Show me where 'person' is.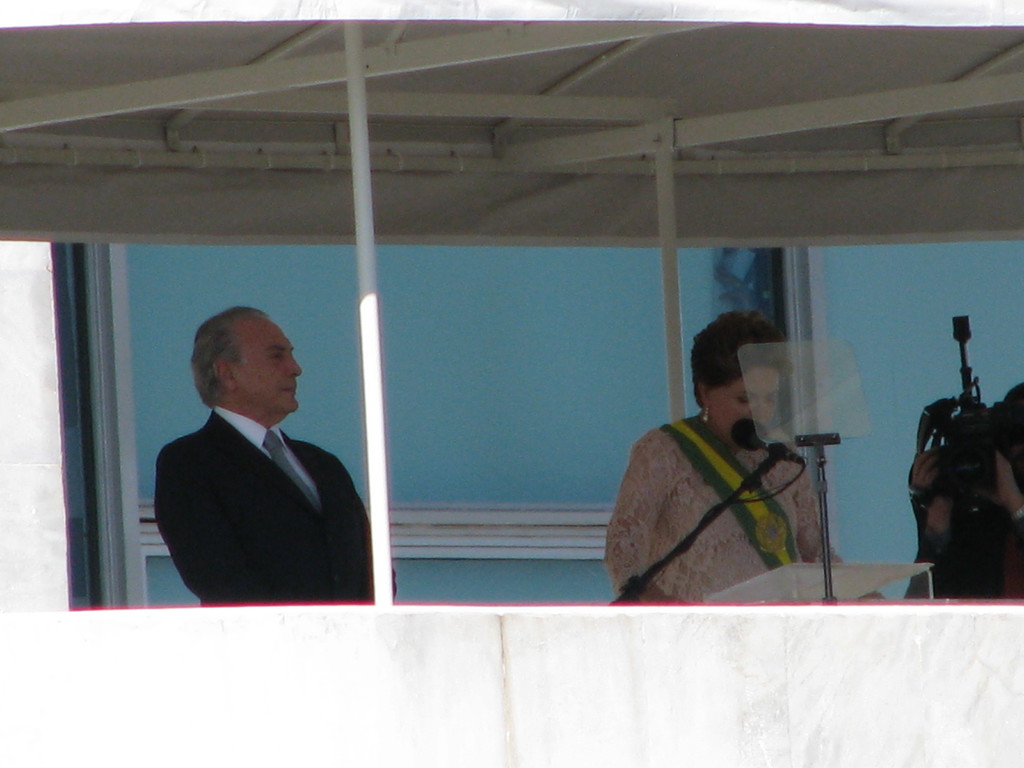
'person' is at (left=906, top=385, right=1023, bottom=599).
